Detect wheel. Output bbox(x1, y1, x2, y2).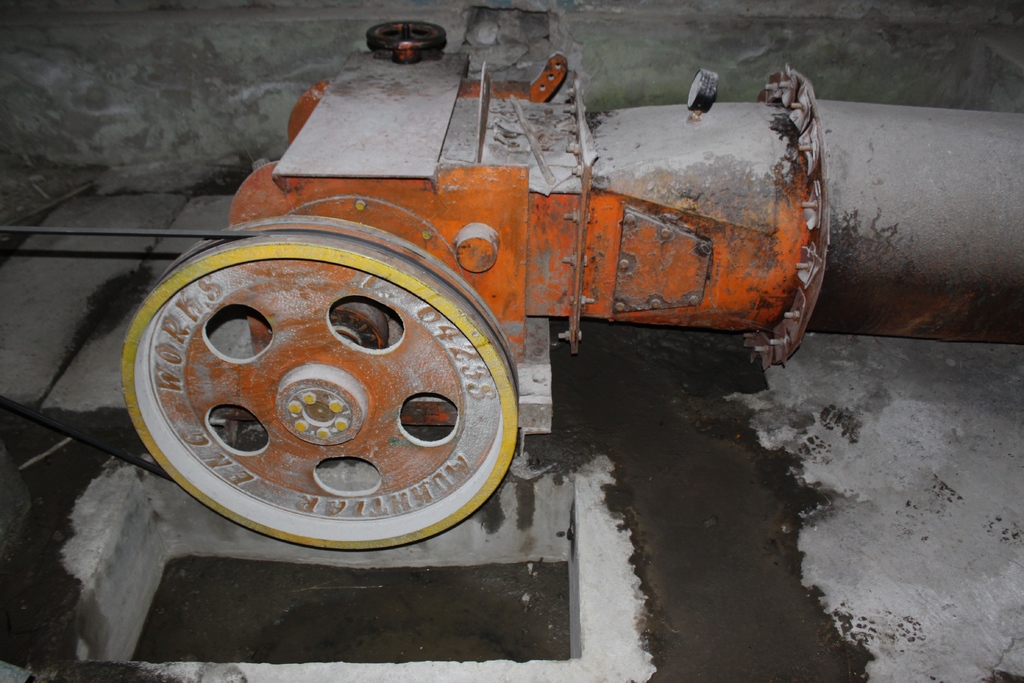
bbox(100, 226, 555, 557).
